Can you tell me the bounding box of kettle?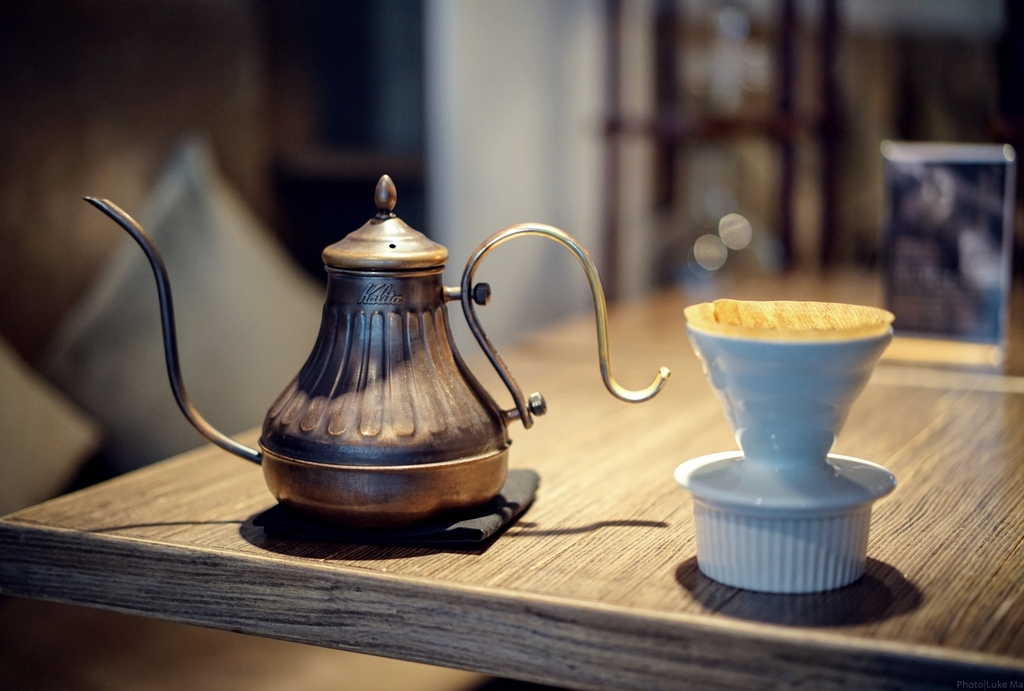
left=77, top=171, right=671, bottom=537.
